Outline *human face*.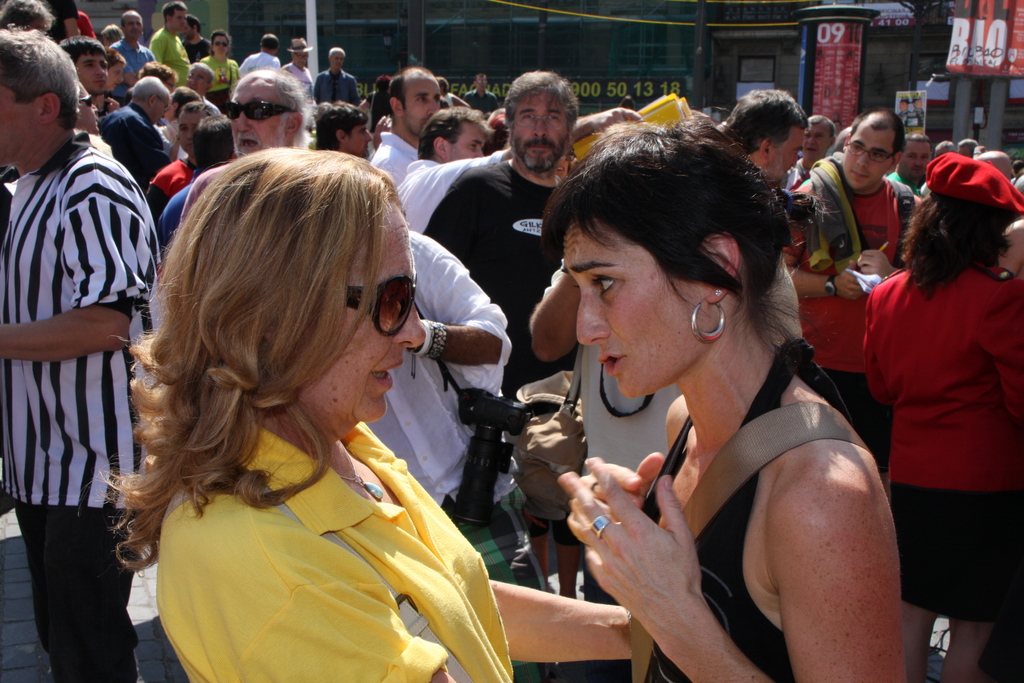
Outline: bbox=[298, 202, 432, 422].
